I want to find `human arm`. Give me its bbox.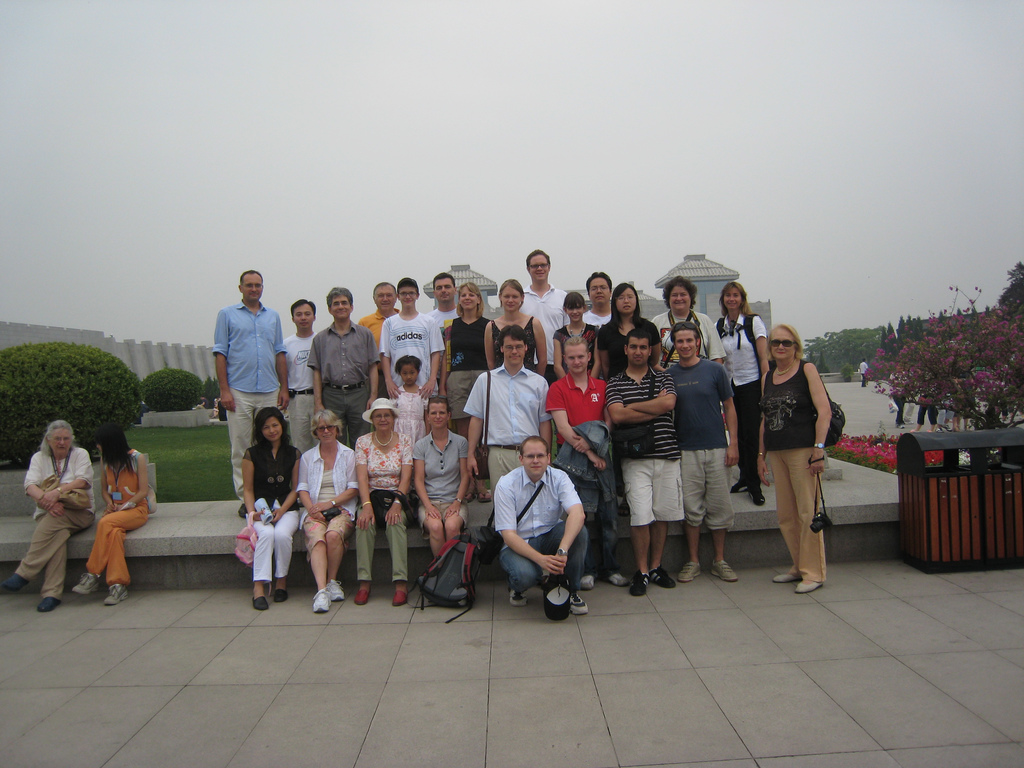
bbox=[308, 447, 355, 511].
